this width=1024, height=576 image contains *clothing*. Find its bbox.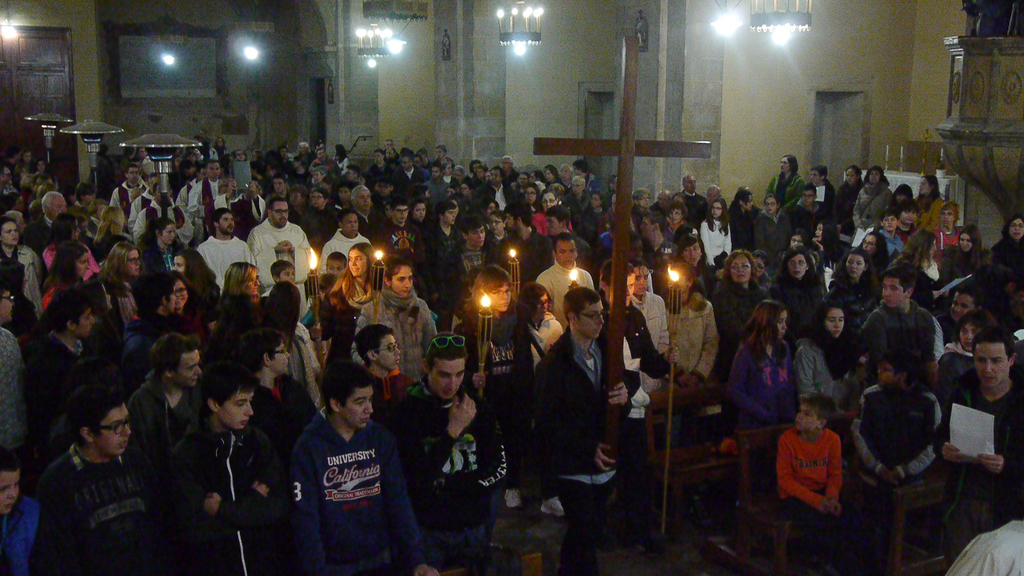
[left=540, top=459, right=616, bottom=572].
